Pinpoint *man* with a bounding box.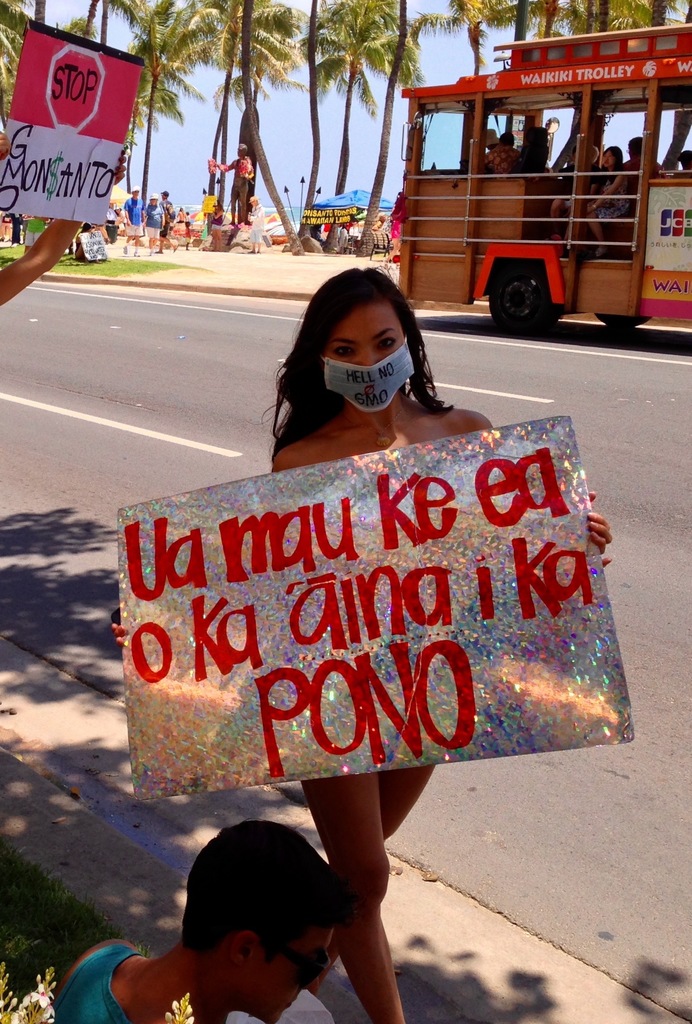
(207,144,263,237).
